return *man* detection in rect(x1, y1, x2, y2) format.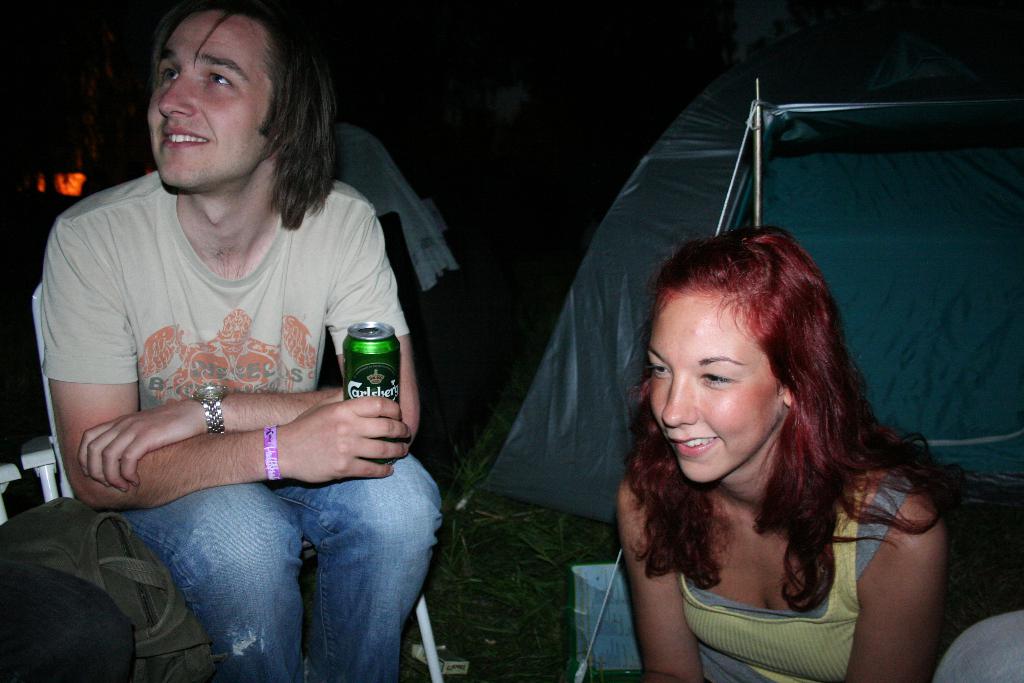
rect(6, 12, 457, 682).
